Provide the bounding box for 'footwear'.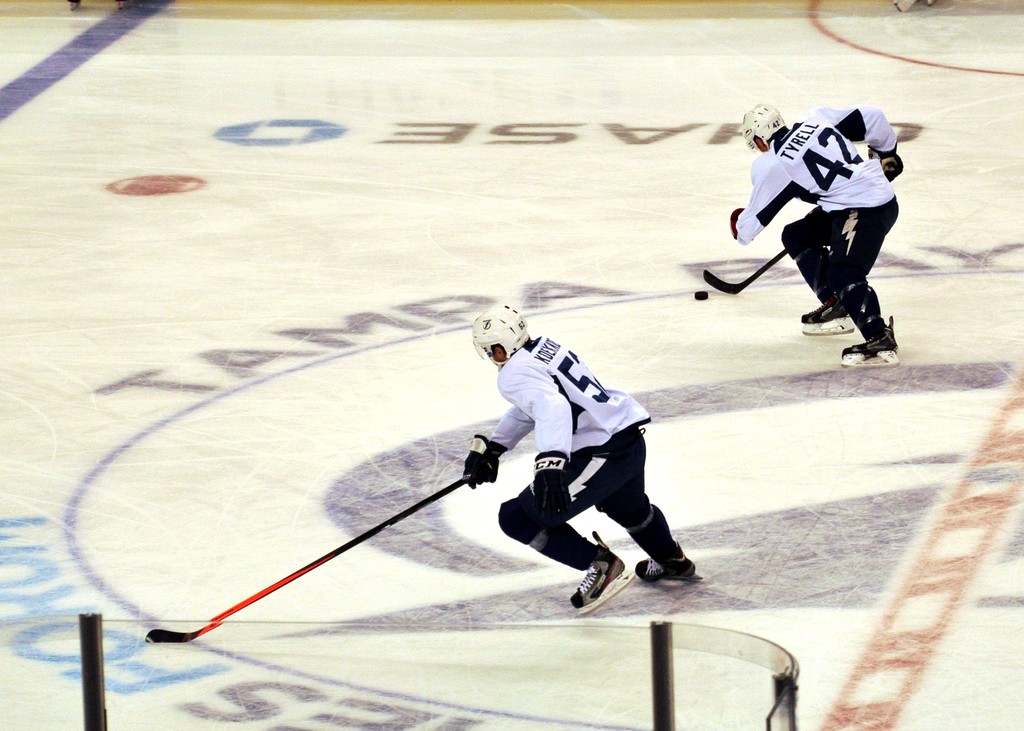
BBox(799, 300, 851, 332).
